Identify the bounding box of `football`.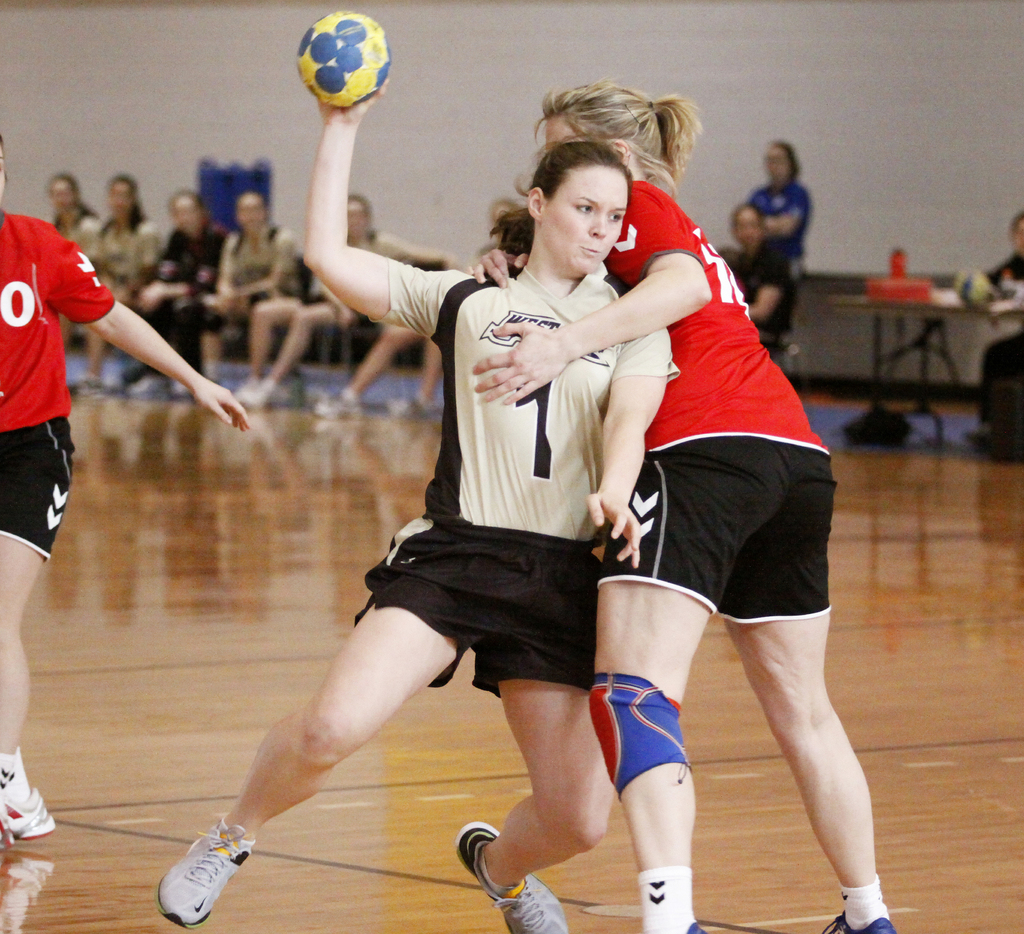
left=288, top=8, right=390, bottom=107.
